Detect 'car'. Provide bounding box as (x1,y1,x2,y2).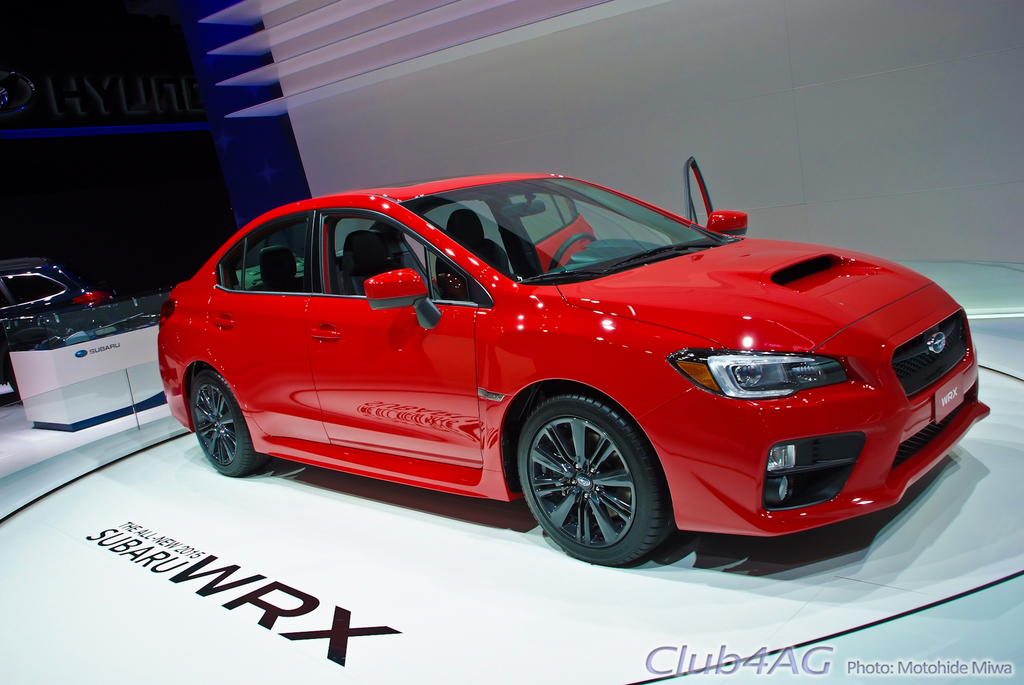
(0,255,116,399).
